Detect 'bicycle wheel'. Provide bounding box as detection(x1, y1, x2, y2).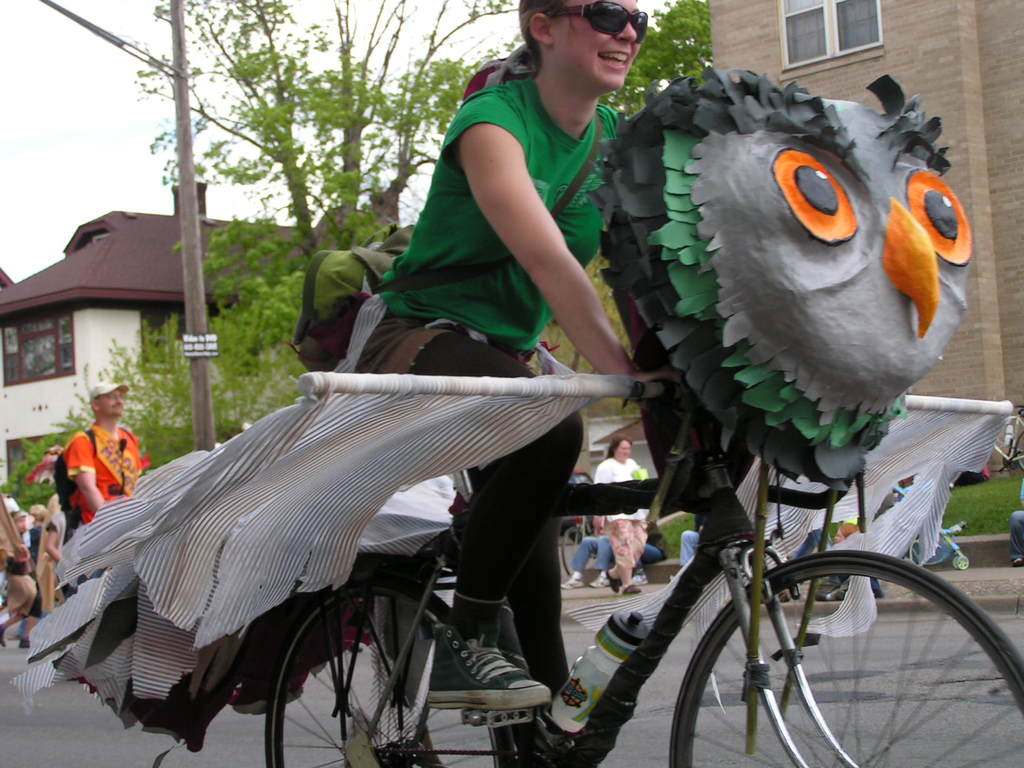
detection(561, 524, 591, 578).
